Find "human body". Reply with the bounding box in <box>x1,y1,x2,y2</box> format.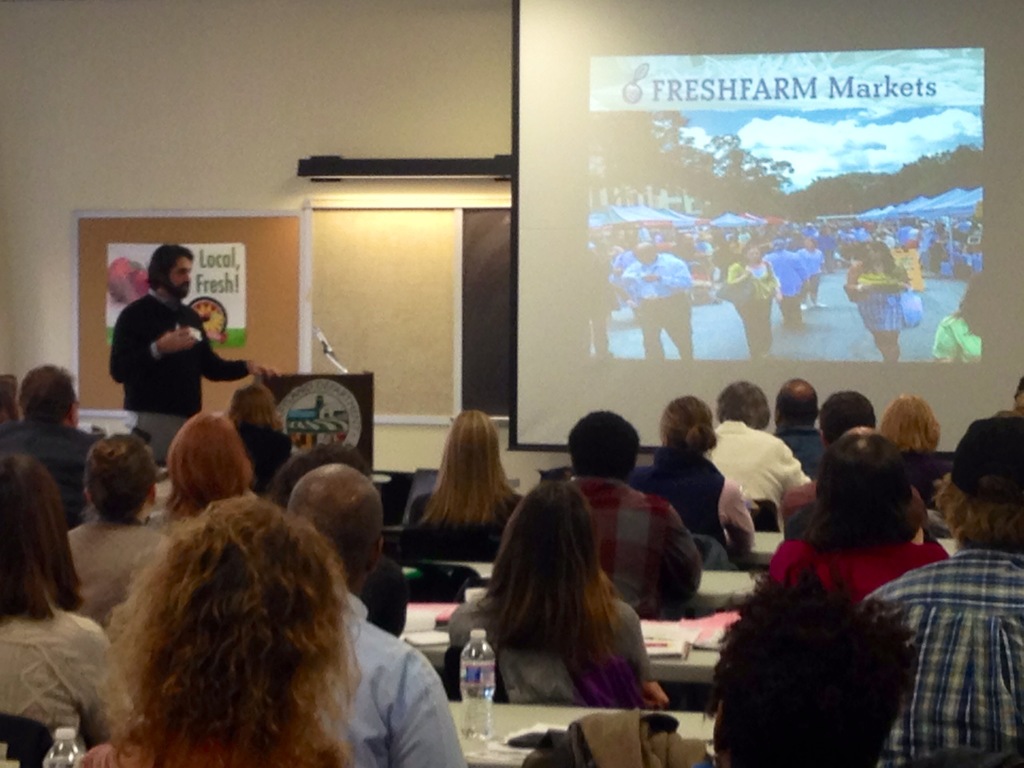
<box>289,457,469,766</box>.
